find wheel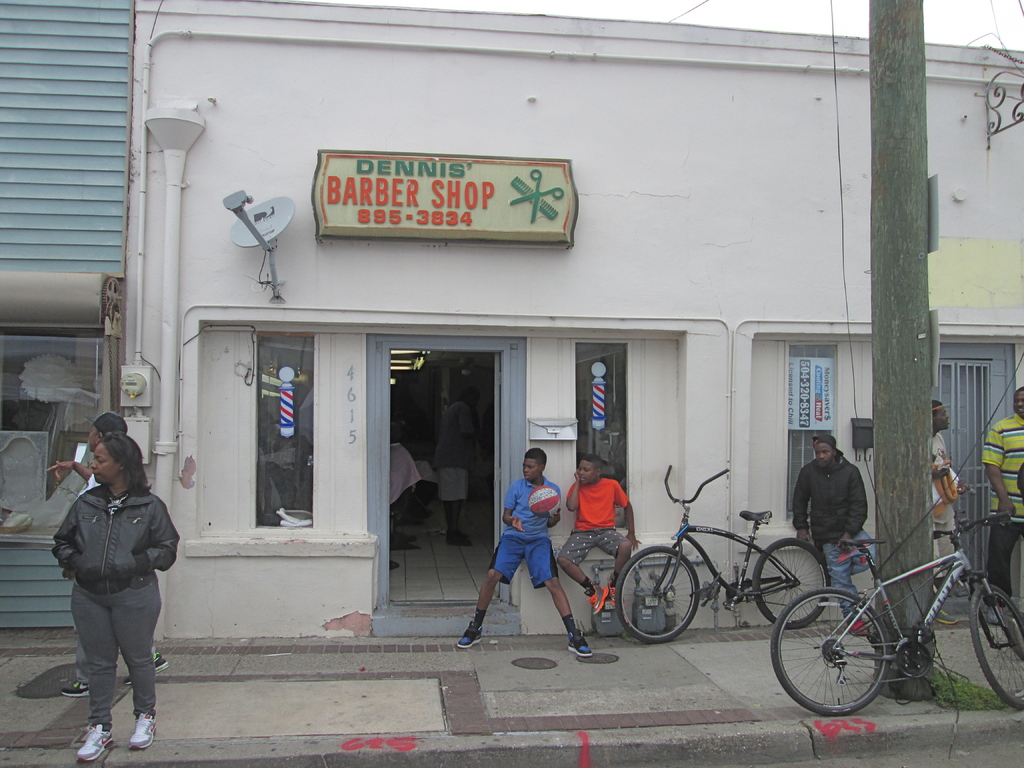
x1=609, y1=541, x2=700, y2=637
